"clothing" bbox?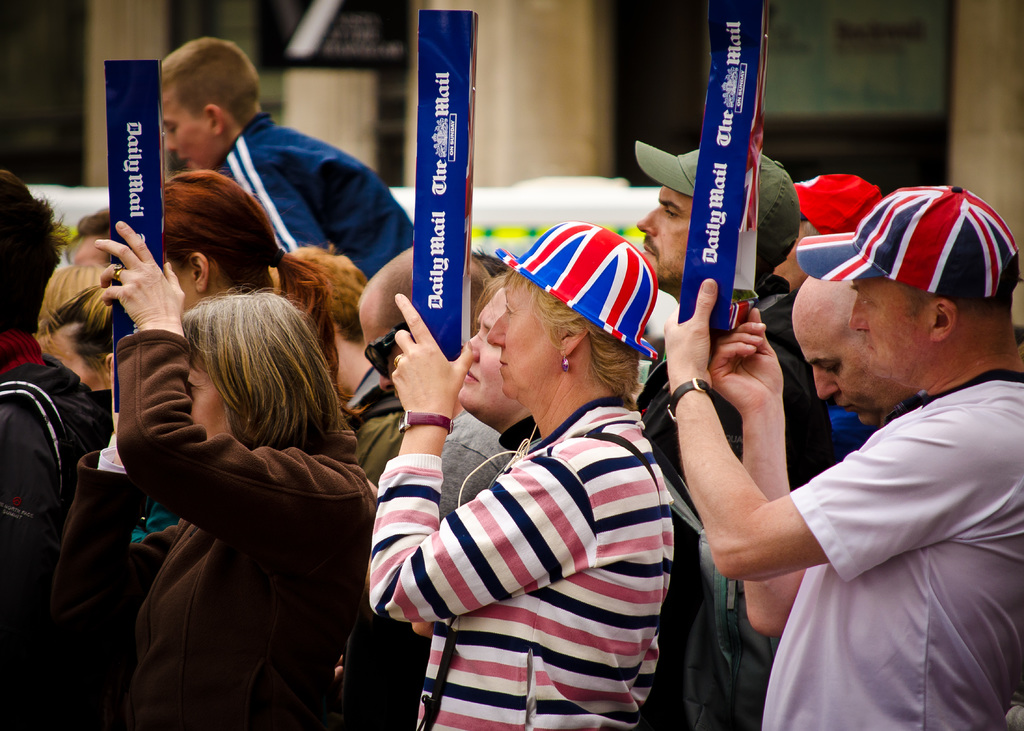
box=[411, 423, 528, 522]
